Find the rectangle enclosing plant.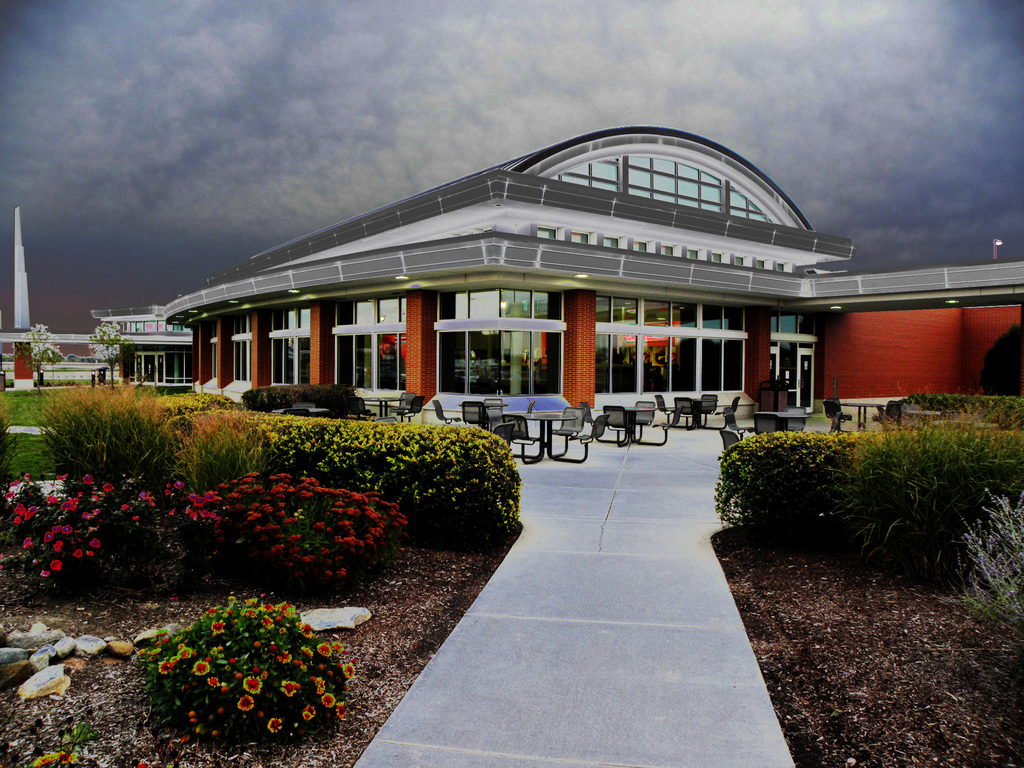
{"left": 161, "top": 468, "right": 412, "bottom": 598}.
